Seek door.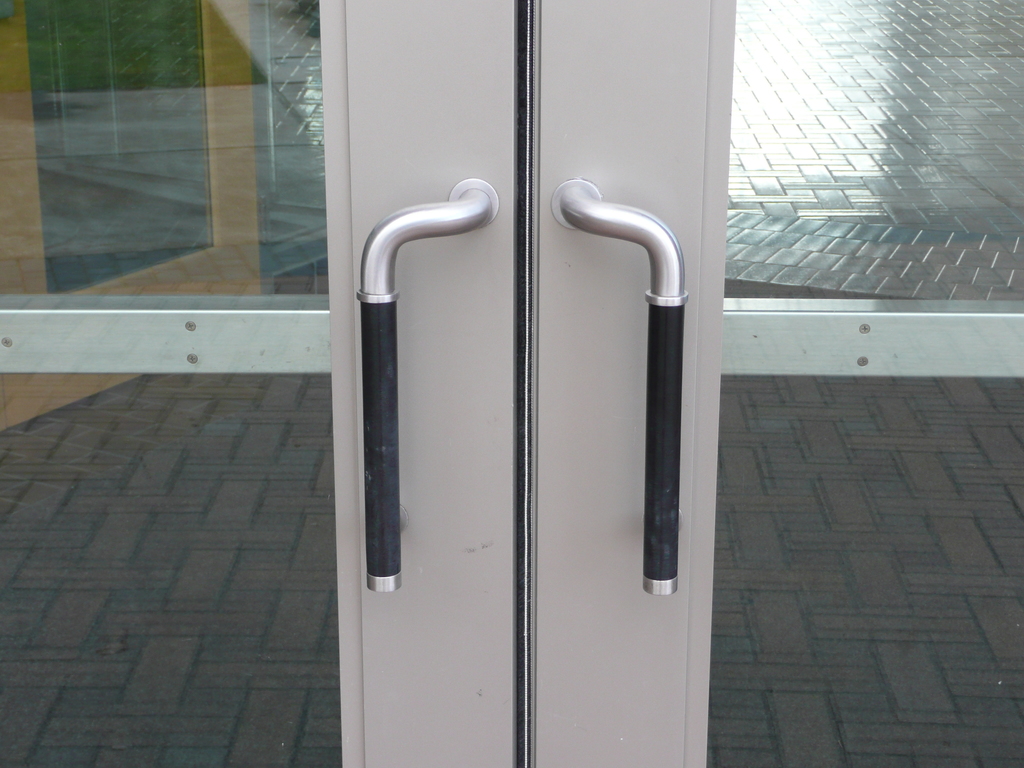
0 0 518 767.
